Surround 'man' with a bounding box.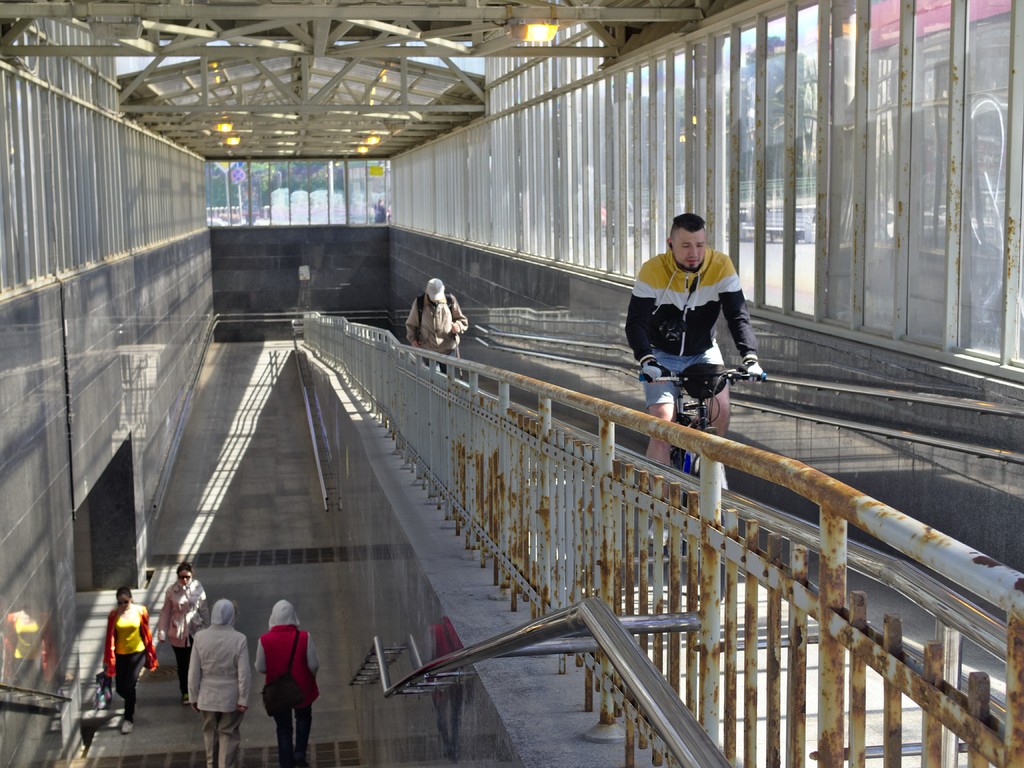
bbox=(406, 275, 470, 378).
